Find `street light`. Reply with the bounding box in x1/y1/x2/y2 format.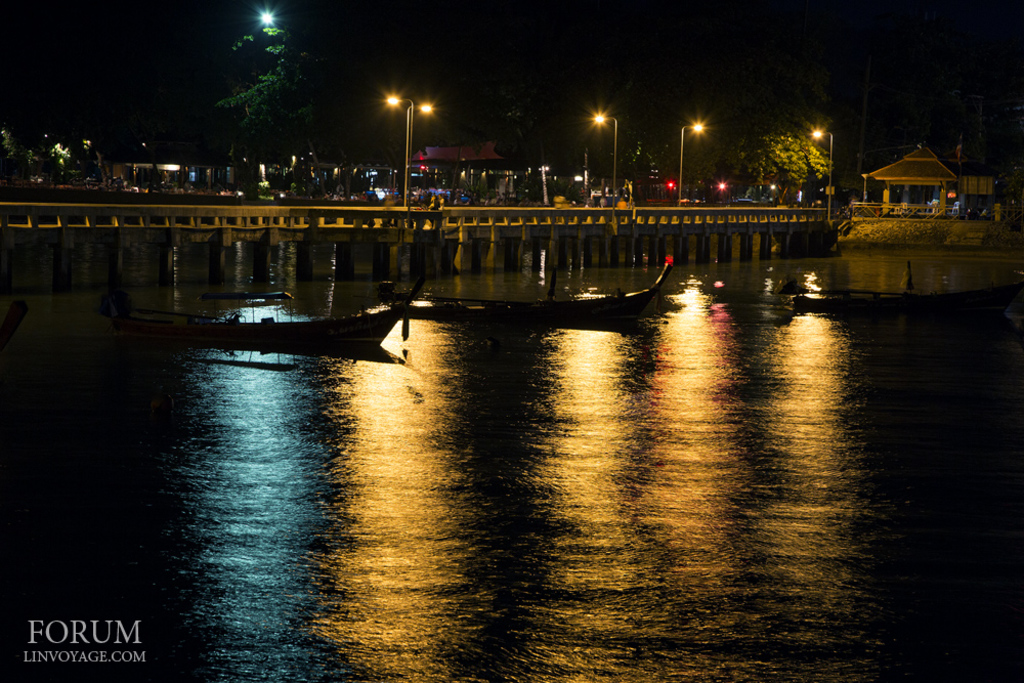
402/97/438/205.
